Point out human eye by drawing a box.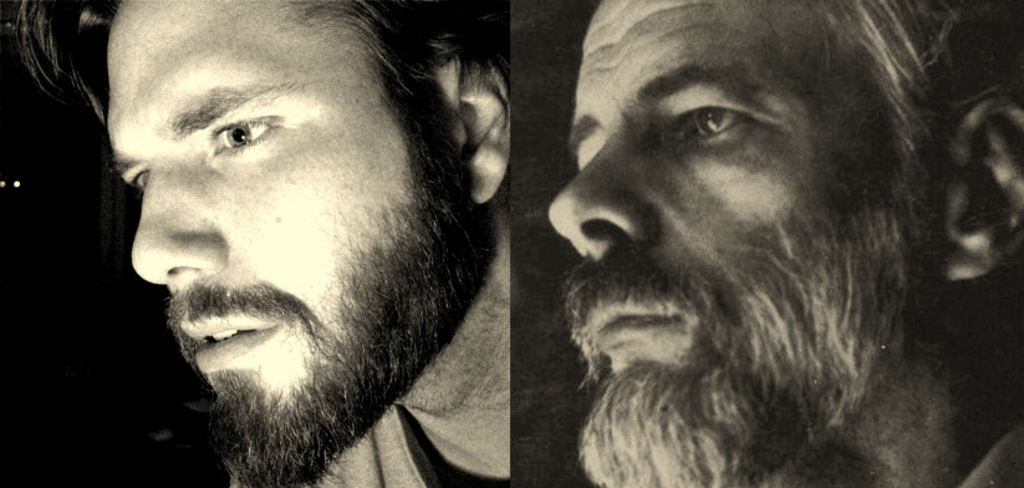
x1=679 y1=92 x2=765 y2=154.
